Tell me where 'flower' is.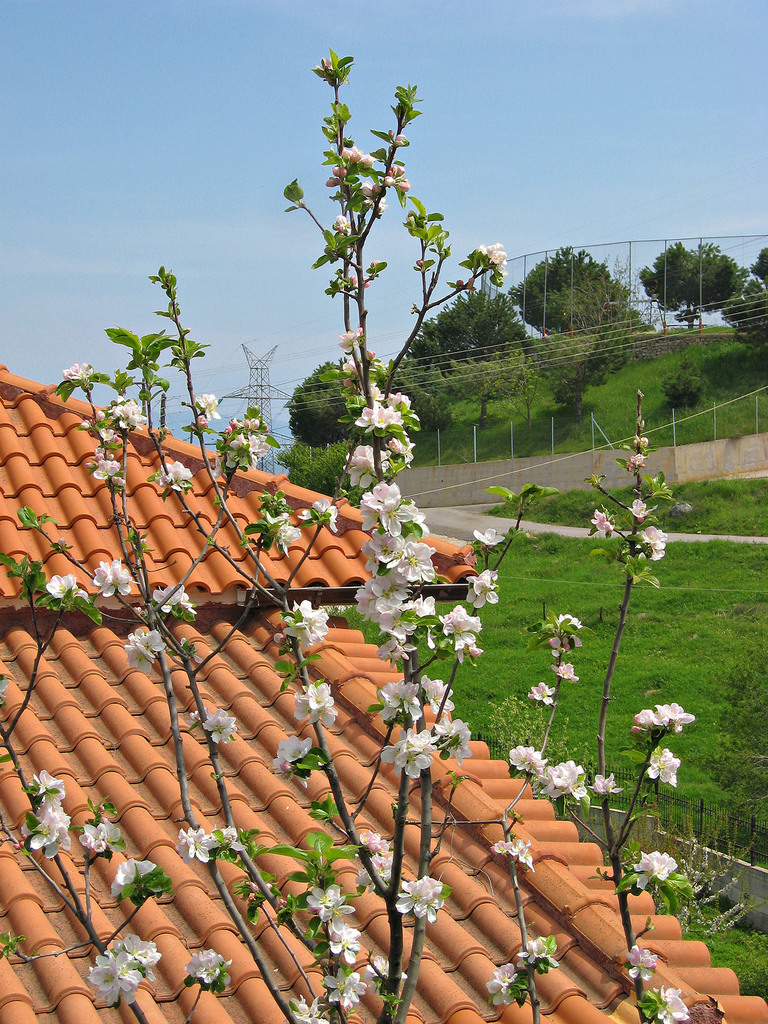
'flower' is at <region>481, 962, 516, 1007</region>.
